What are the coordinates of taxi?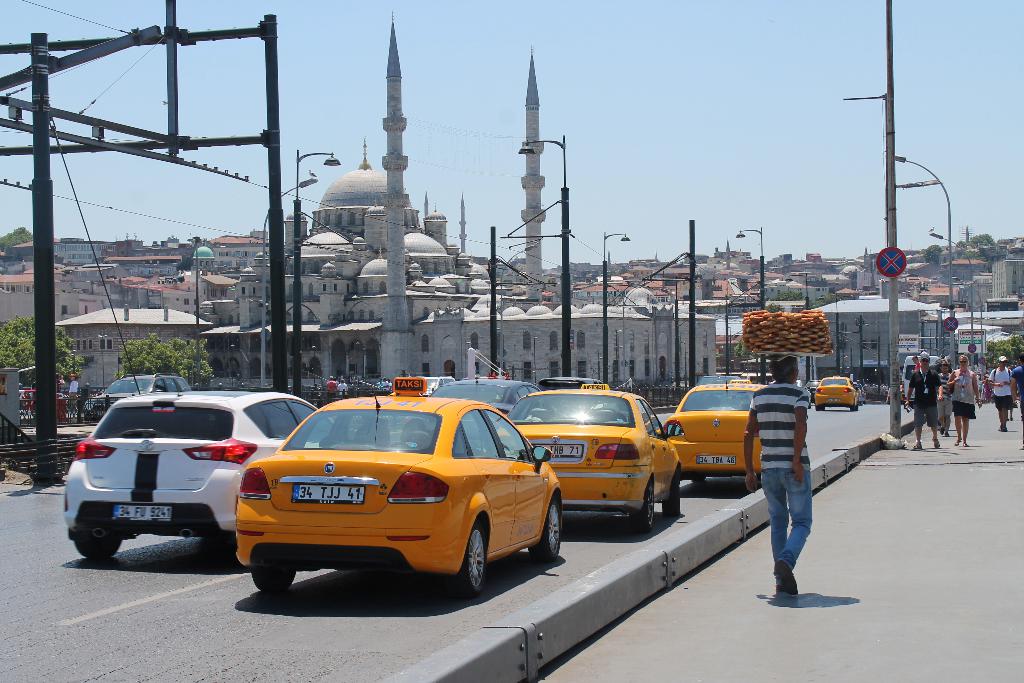
BBox(506, 384, 684, 532).
